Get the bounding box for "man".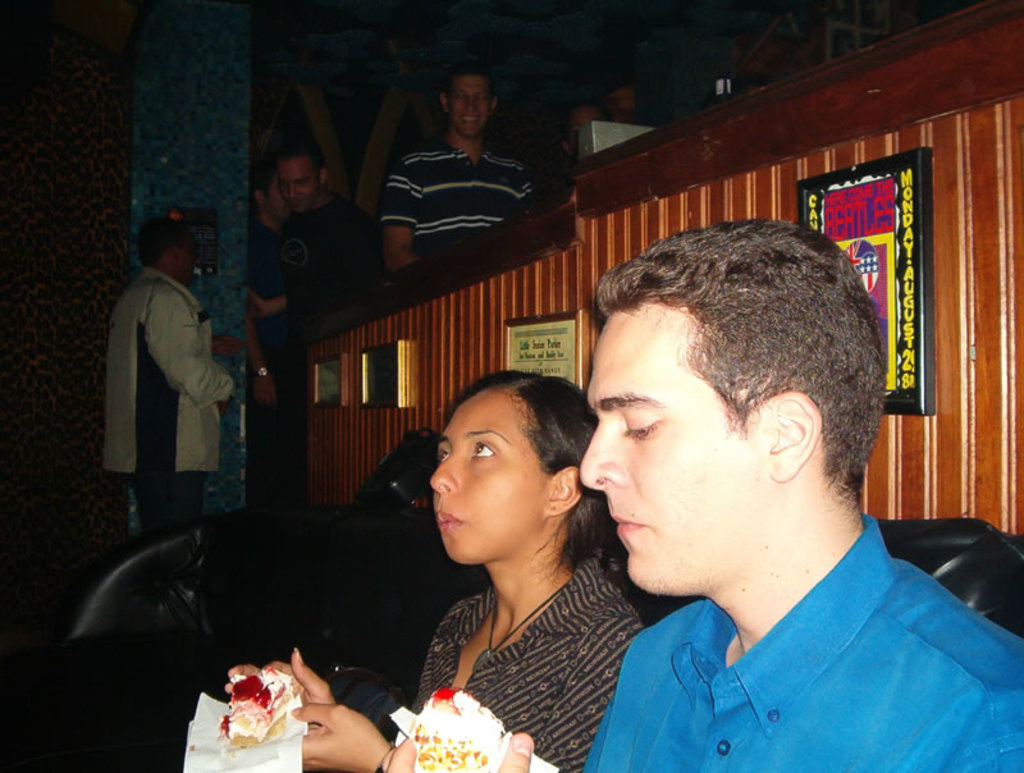
100/214/237/536.
